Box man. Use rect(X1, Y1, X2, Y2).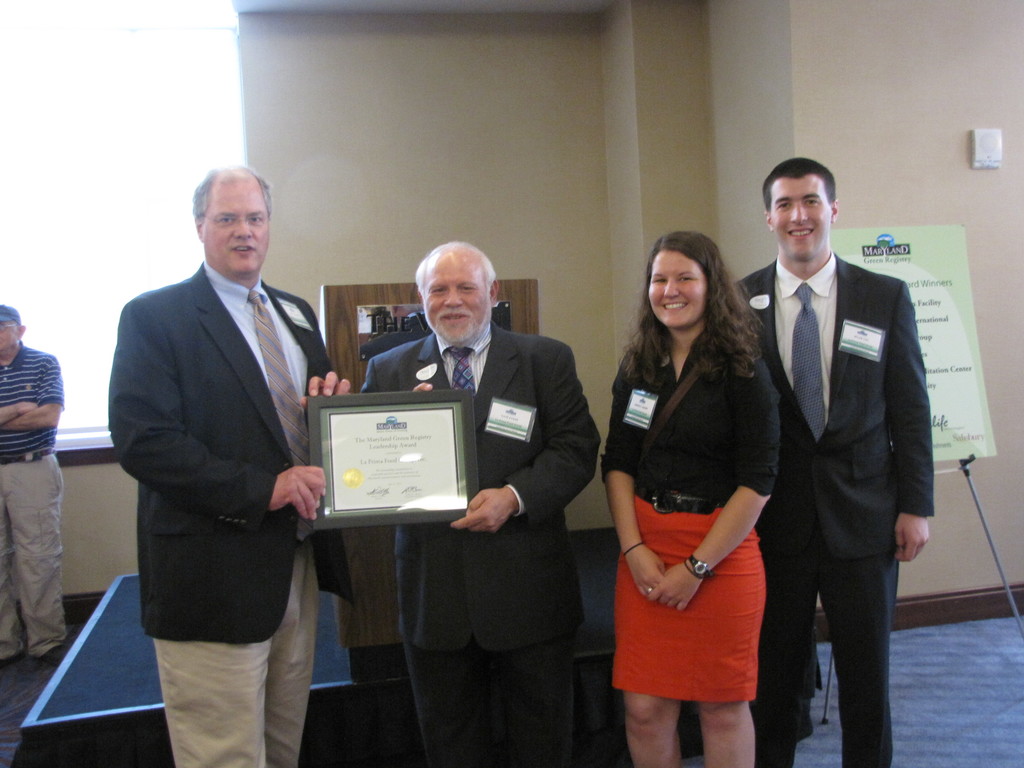
rect(0, 303, 70, 675).
